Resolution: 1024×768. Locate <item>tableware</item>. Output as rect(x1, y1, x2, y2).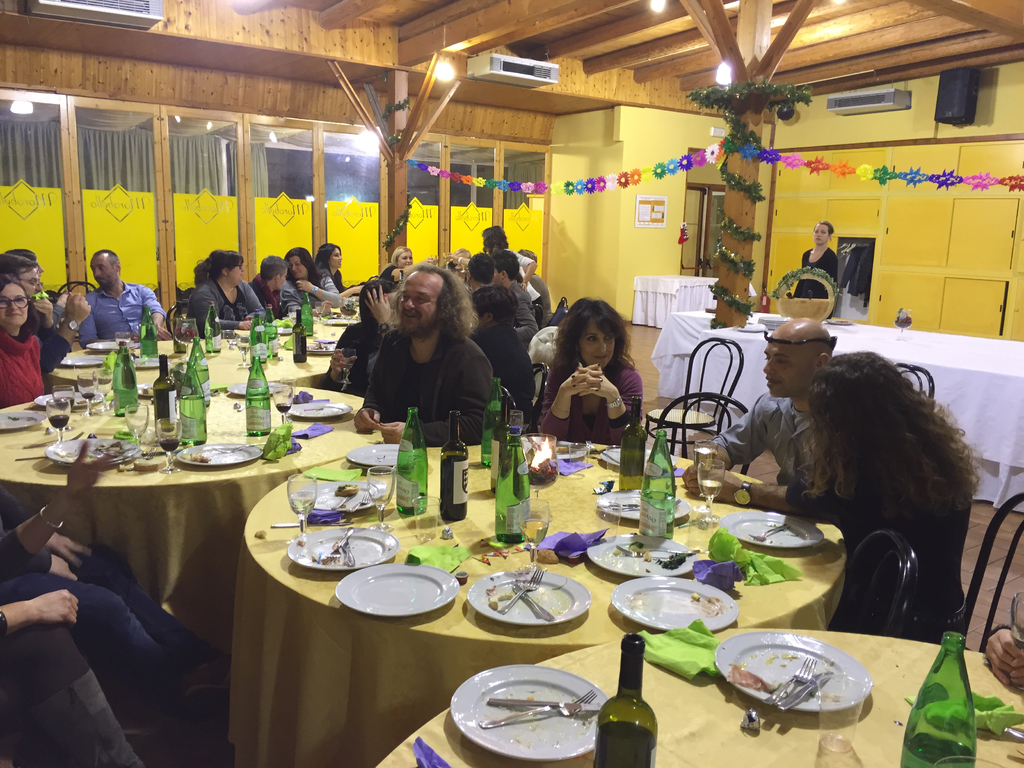
rect(335, 566, 447, 641).
